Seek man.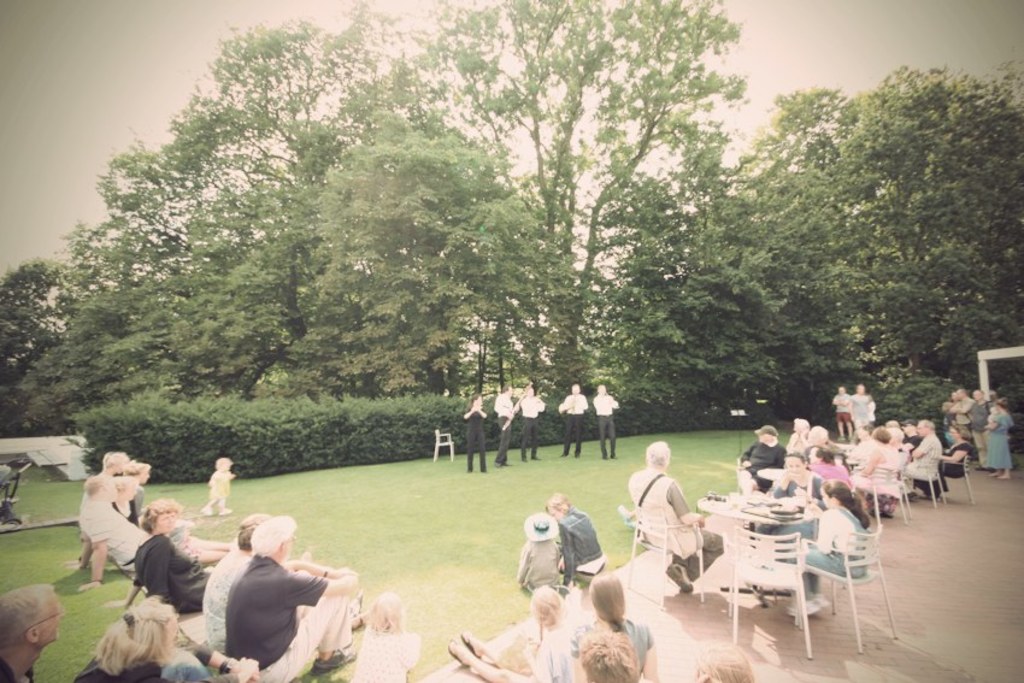
(0,582,61,682).
